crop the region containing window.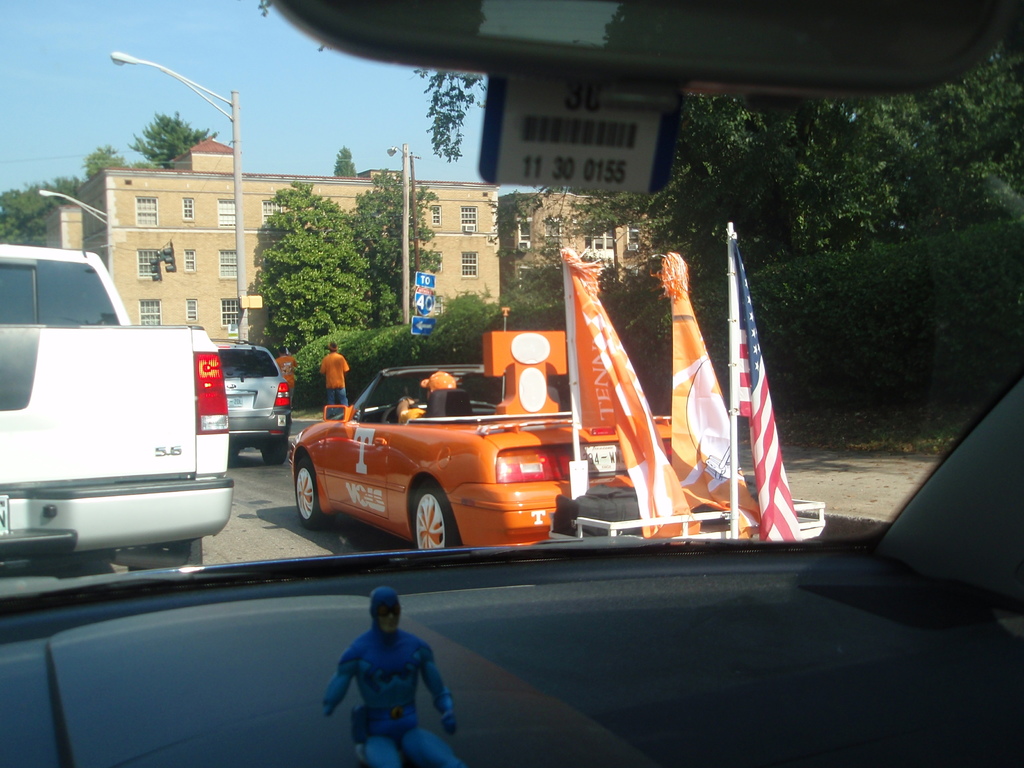
Crop region: (185,296,196,321).
